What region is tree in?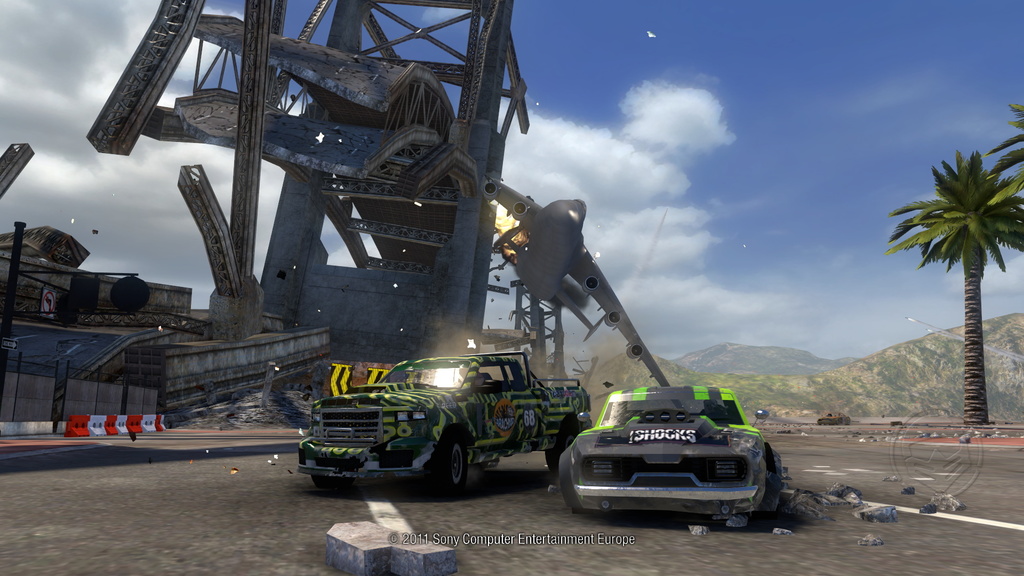
box=[891, 113, 1019, 445].
